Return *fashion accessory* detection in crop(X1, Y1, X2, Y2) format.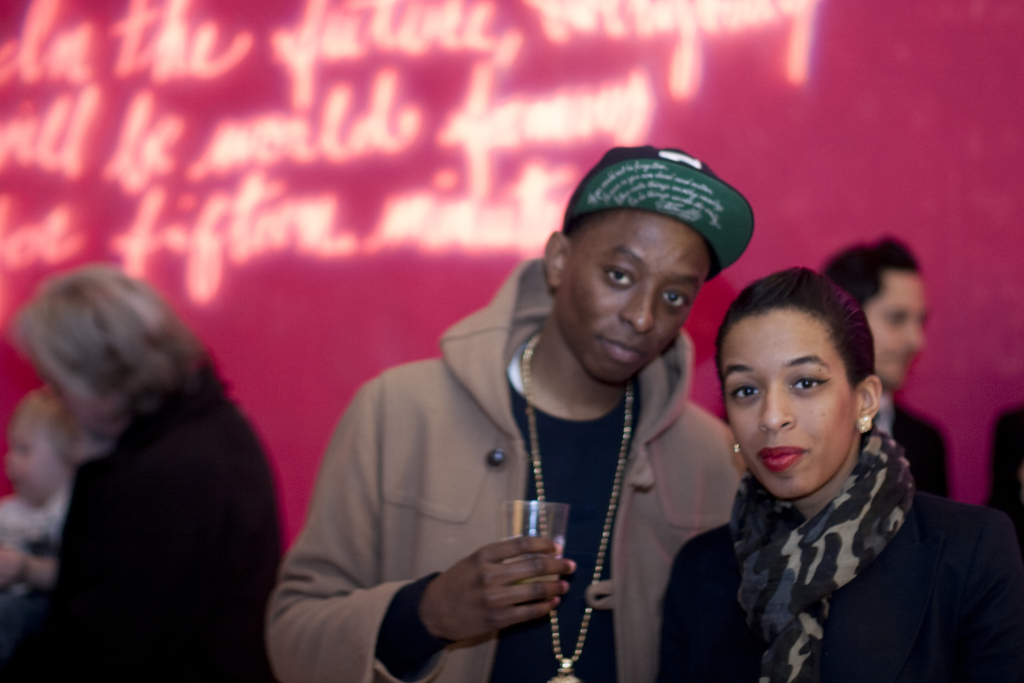
crop(518, 330, 636, 682).
